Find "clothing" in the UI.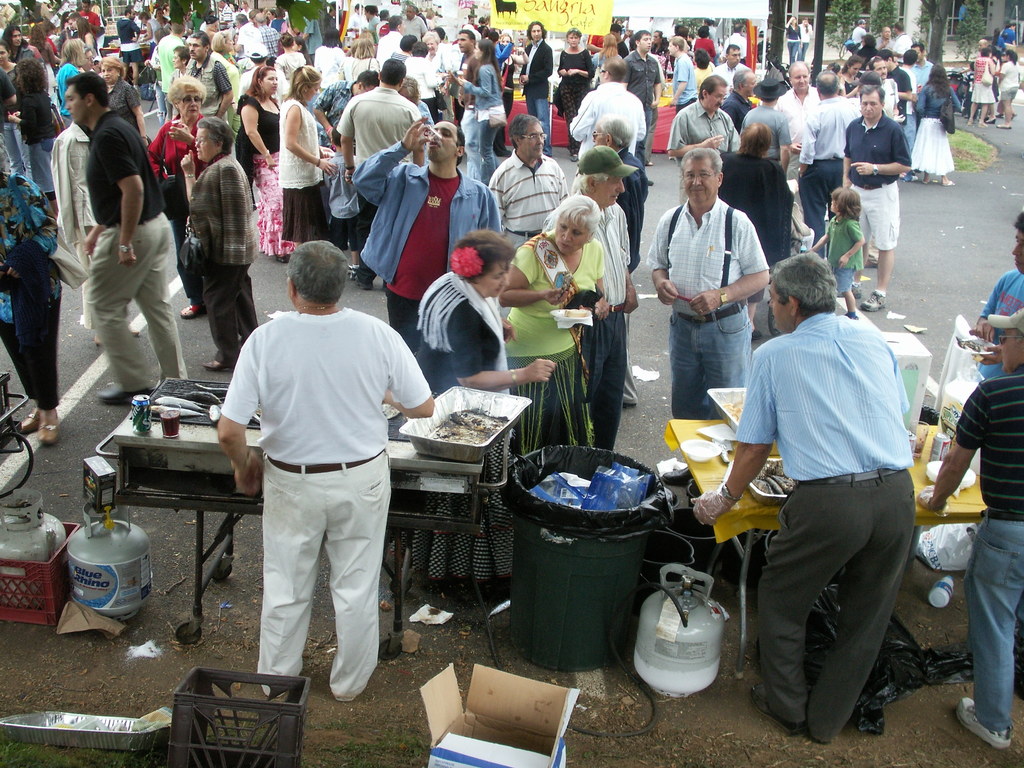
UI element at box=[953, 365, 1023, 724].
